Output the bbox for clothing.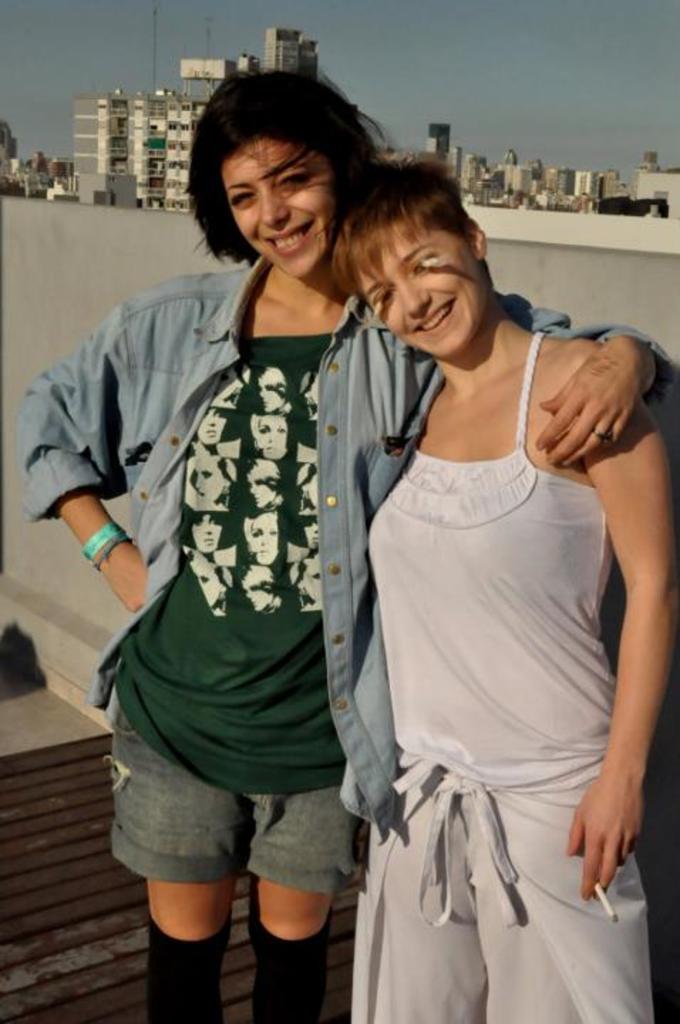
[left=9, top=243, right=679, bottom=885].
